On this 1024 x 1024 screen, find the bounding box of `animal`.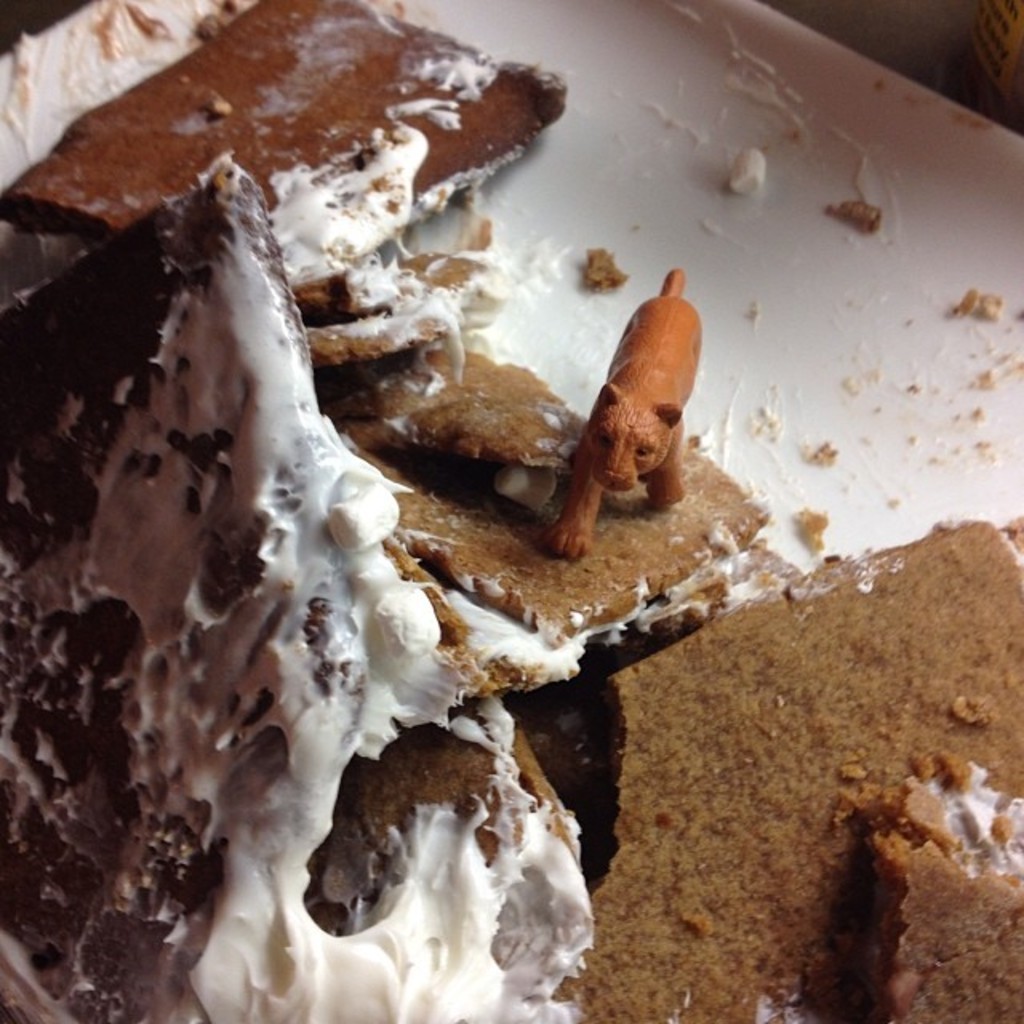
Bounding box: box(542, 259, 704, 554).
